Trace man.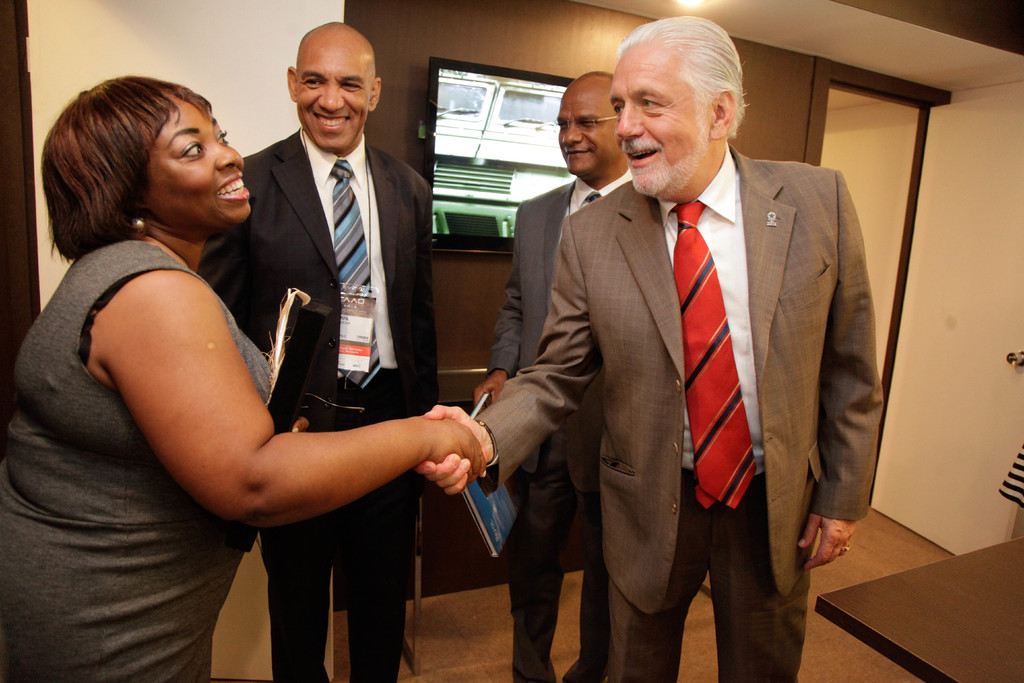
Traced to bbox=(199, 21, 435, 682).
